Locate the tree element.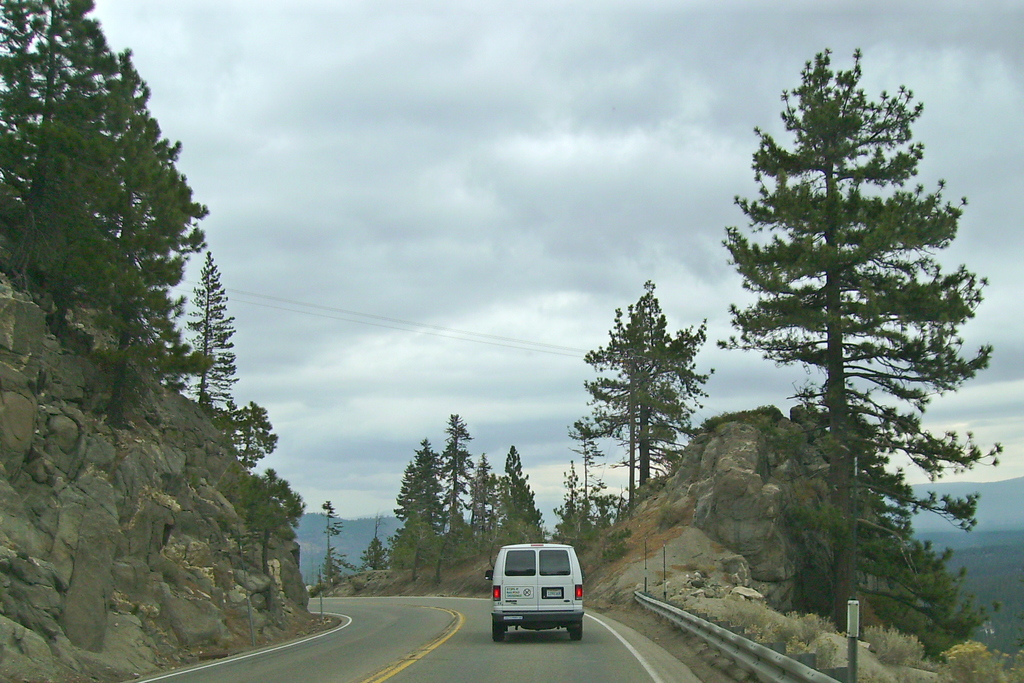
Element bbox: 319 495 350 588.
